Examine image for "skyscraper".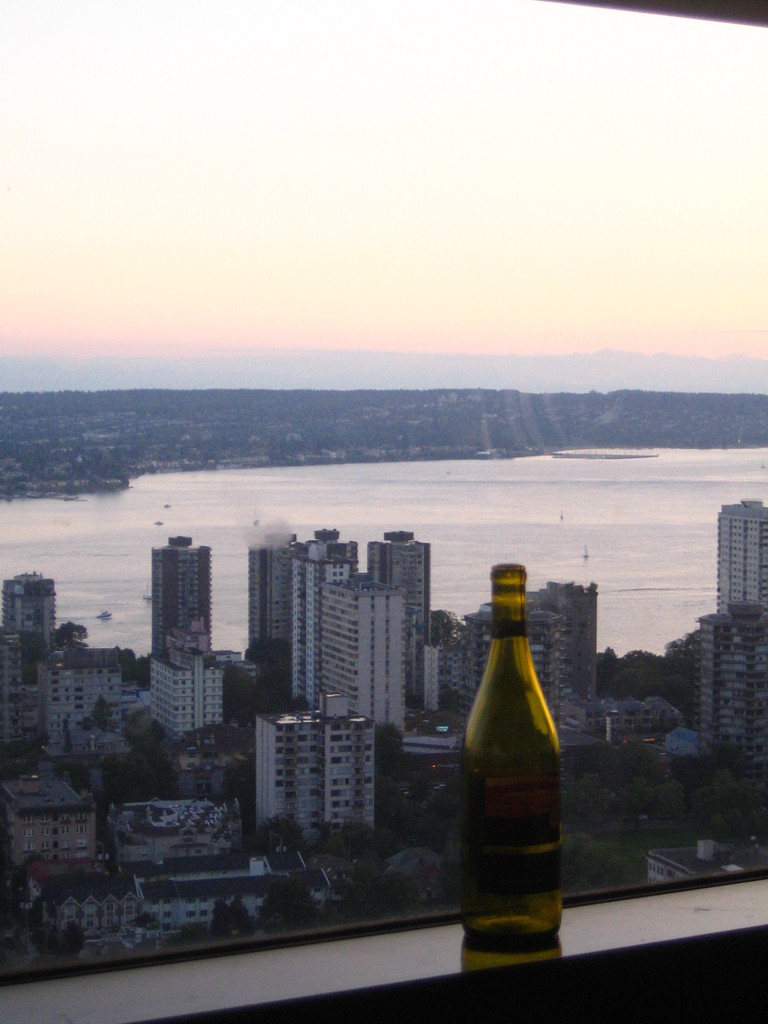
Examination result: [x1=365, y1=526, x2=440, y2=680].
